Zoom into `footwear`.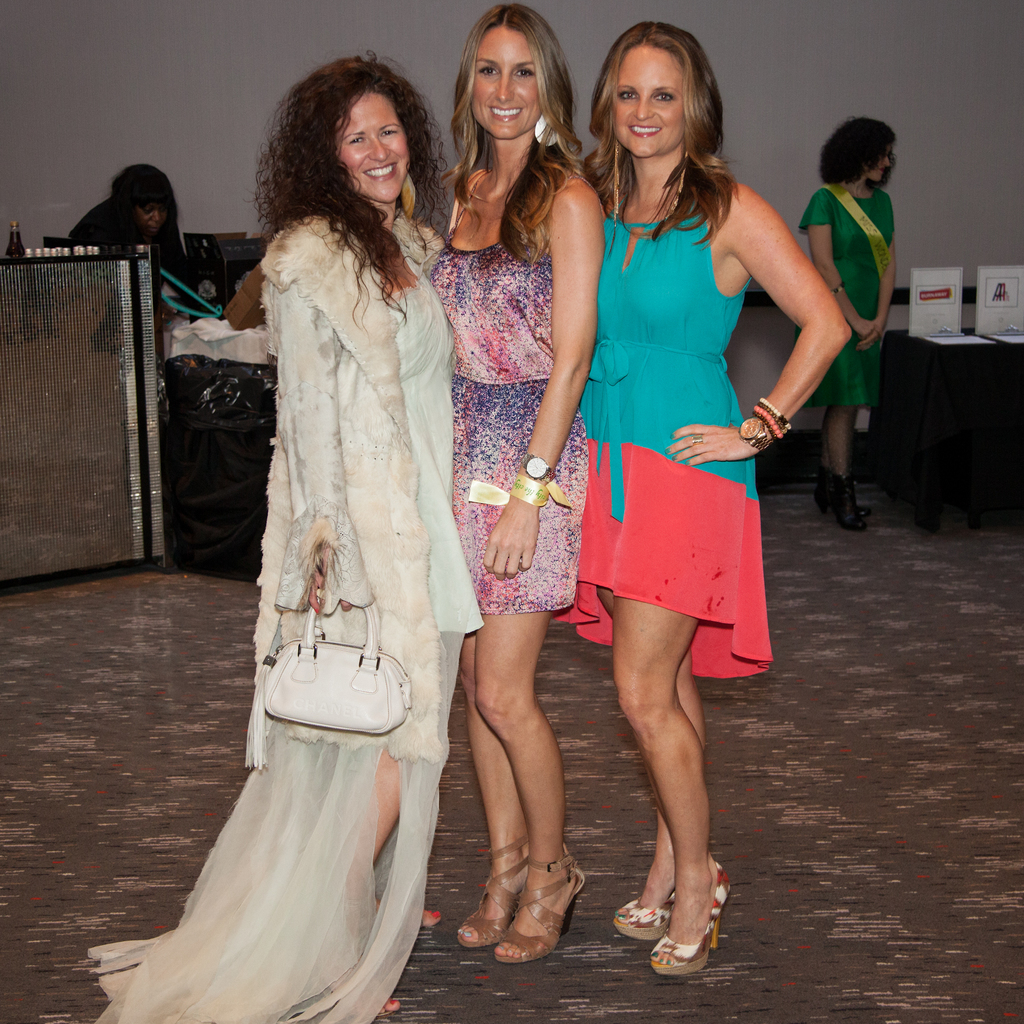
Zoom target: bbox=(813, 467, 844, 517).
